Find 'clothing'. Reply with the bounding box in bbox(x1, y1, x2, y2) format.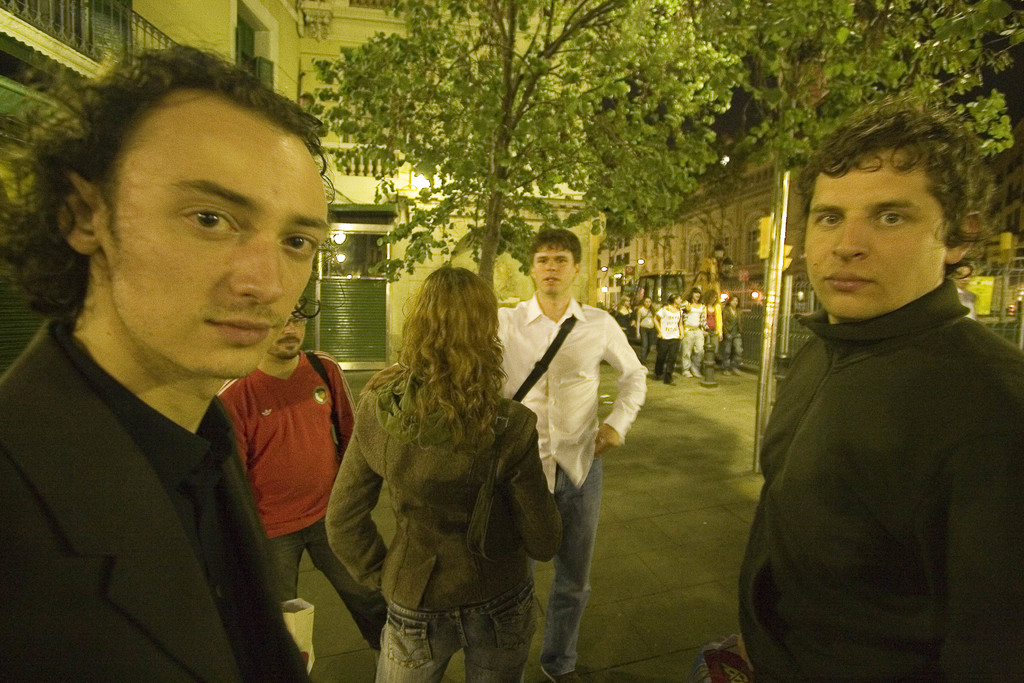
bbox(703, 303, 723, 352).
